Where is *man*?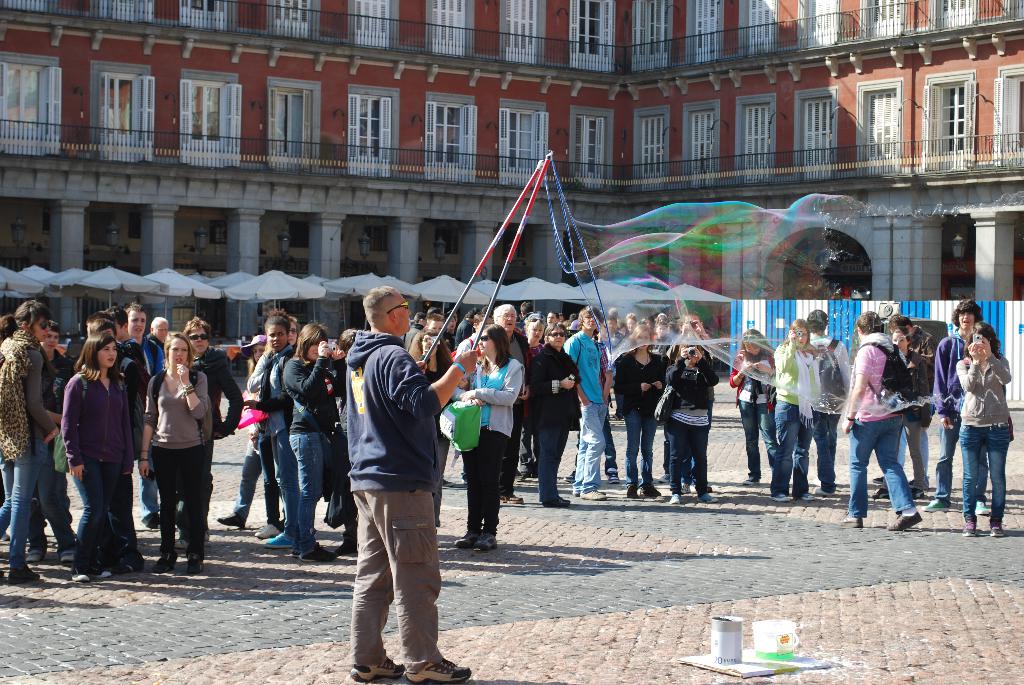
{"left": 921, "top": 299, "right": 980, "bottom": 512}.
